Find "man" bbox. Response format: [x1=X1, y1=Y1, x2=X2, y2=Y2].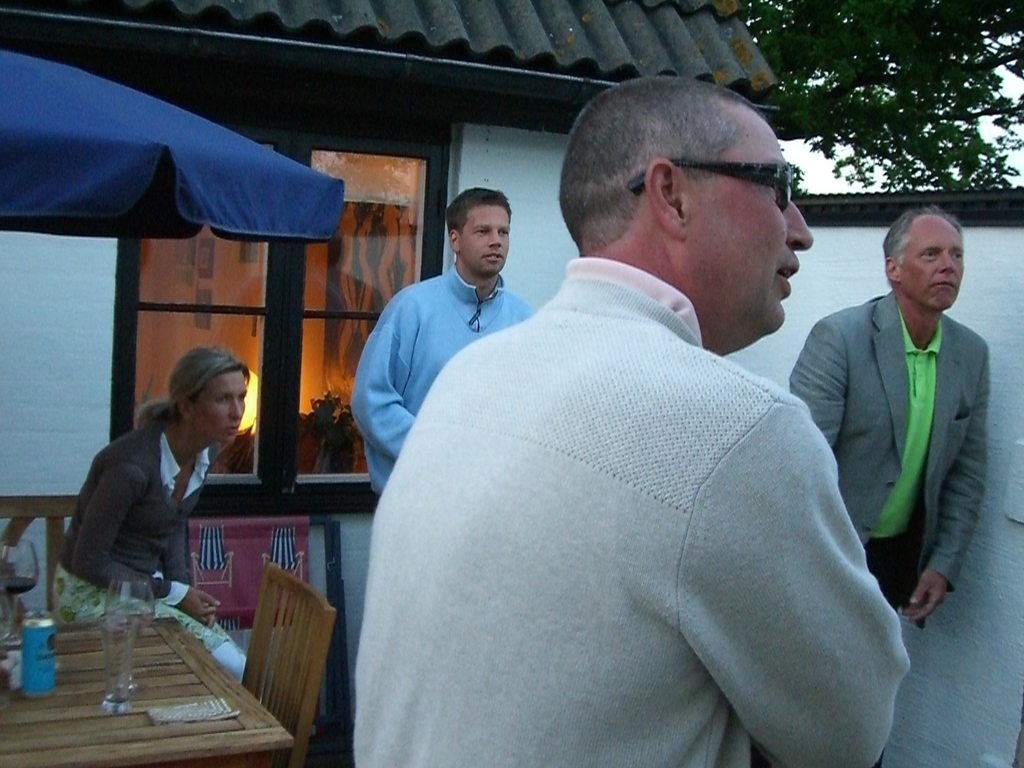
[x1=791, y1=204, x2=989, y2=767].
